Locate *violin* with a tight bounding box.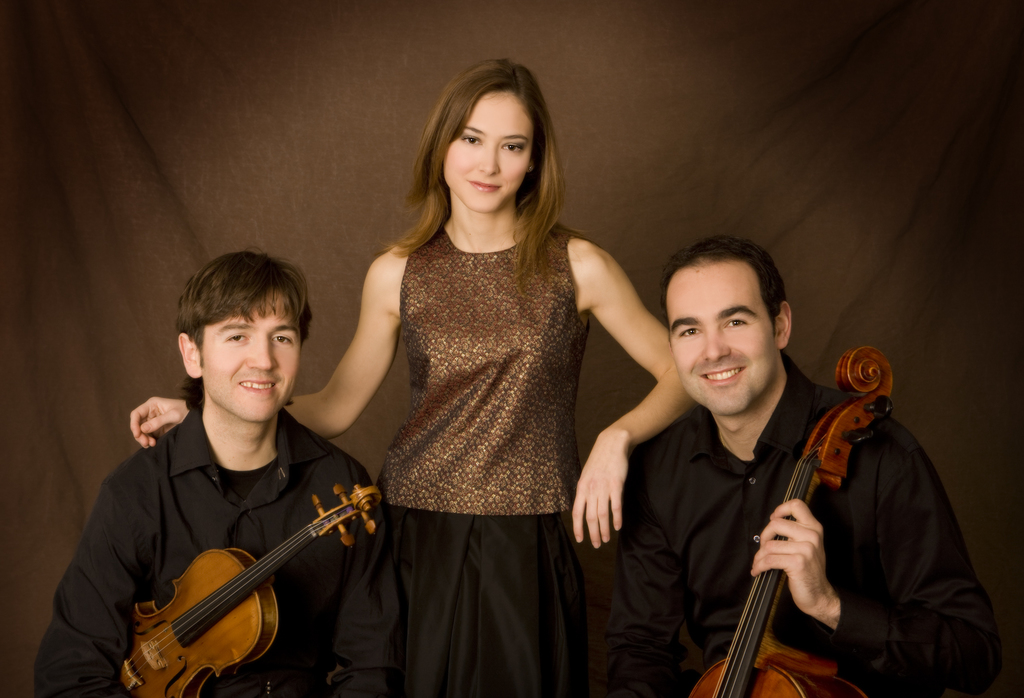
box=[71, 451, 364, 680].
